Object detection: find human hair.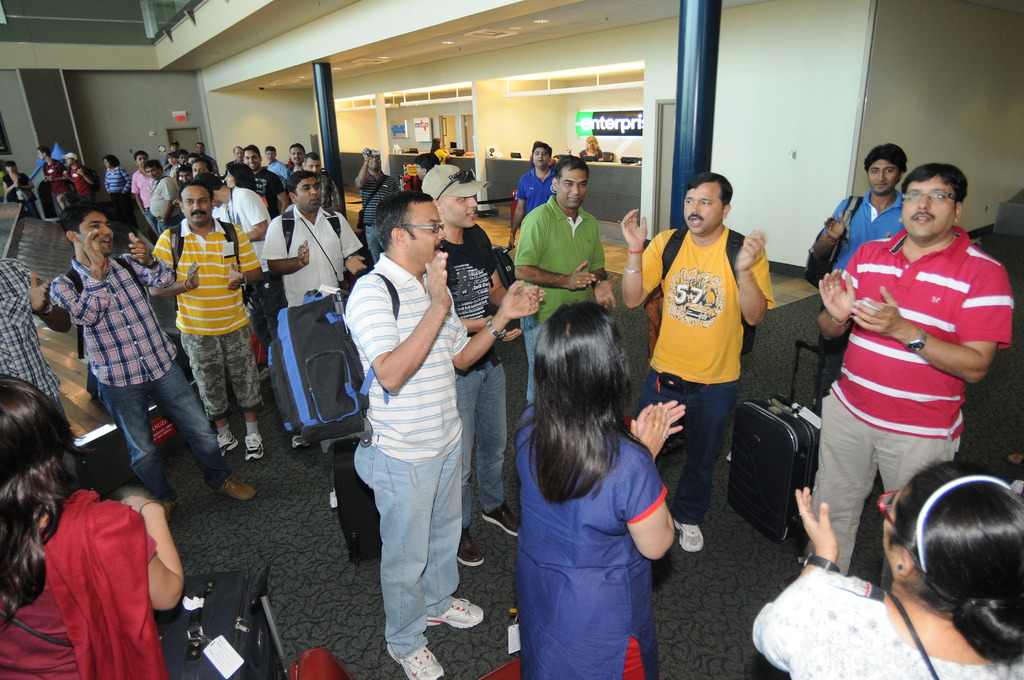
<box>554,154,589,182</box>.
